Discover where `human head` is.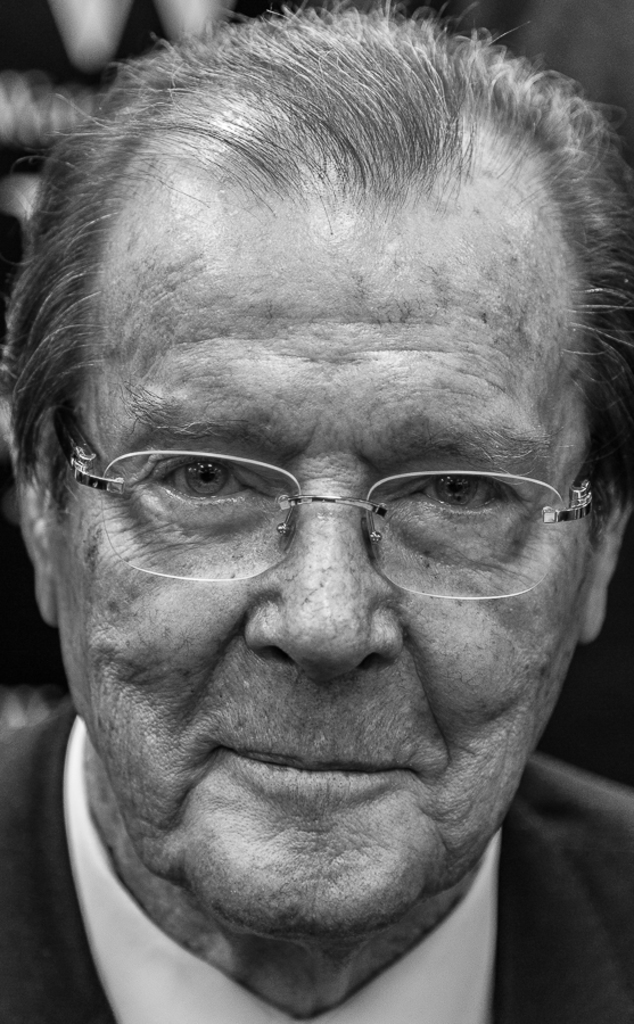
Discovered at crop(53, 18, 575, 918).
